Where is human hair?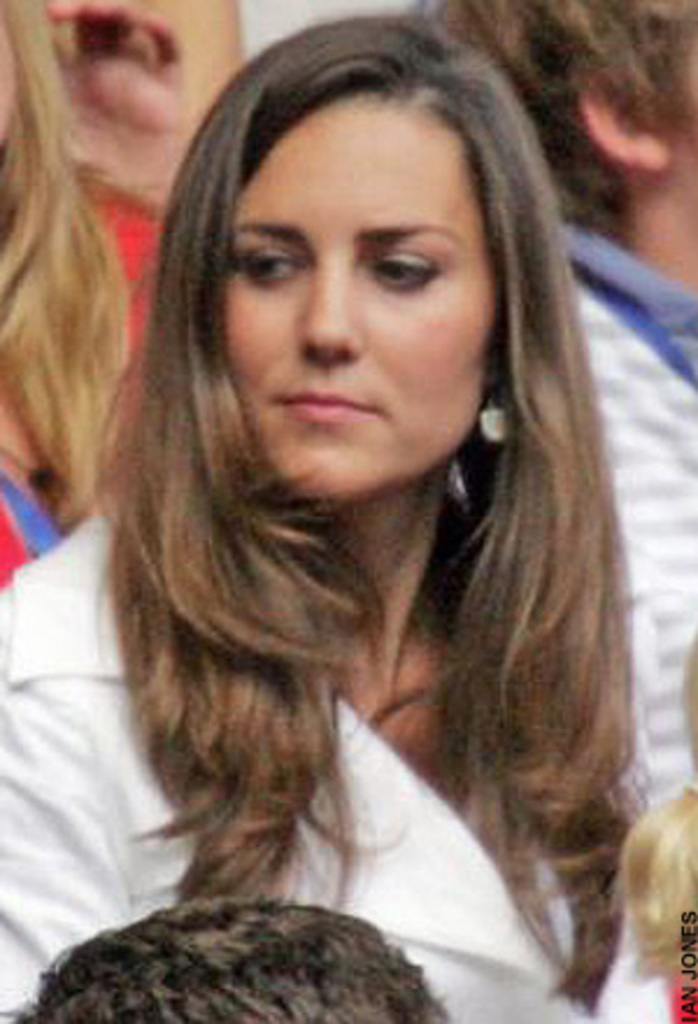
0/0/128/533.
